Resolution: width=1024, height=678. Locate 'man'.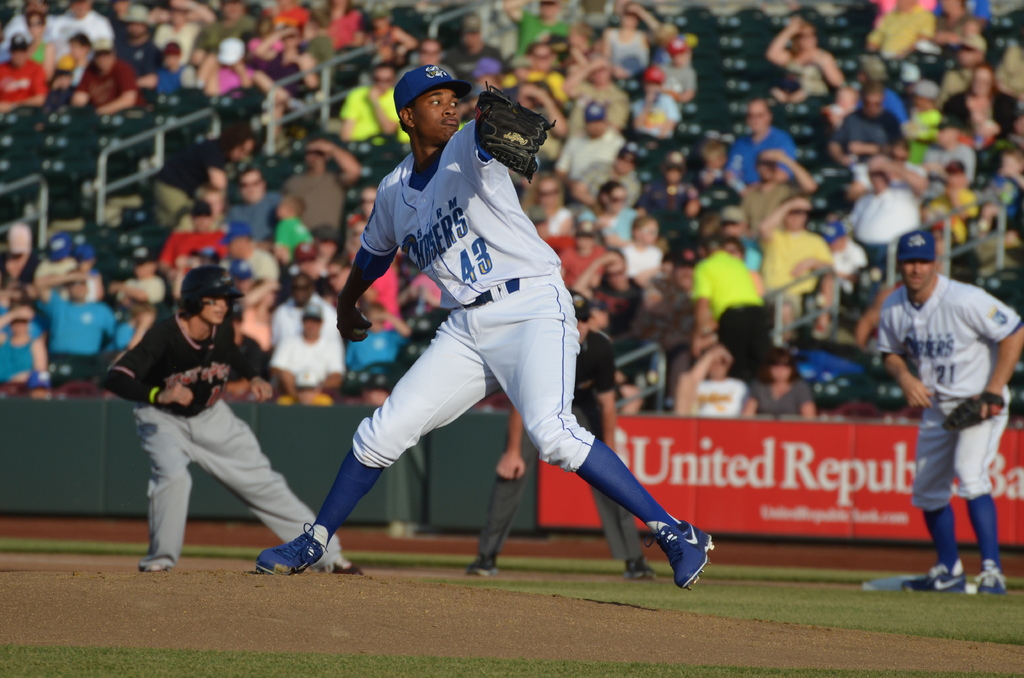
box(621, 246, 708, 410).
